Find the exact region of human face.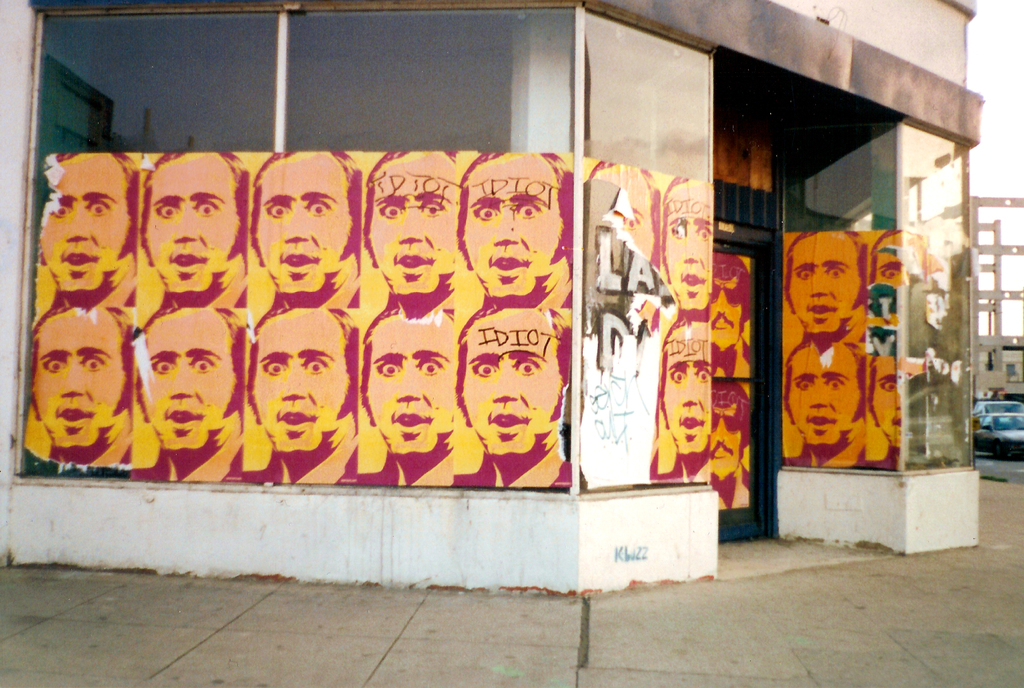
Exact region: 42/151/128/297.
